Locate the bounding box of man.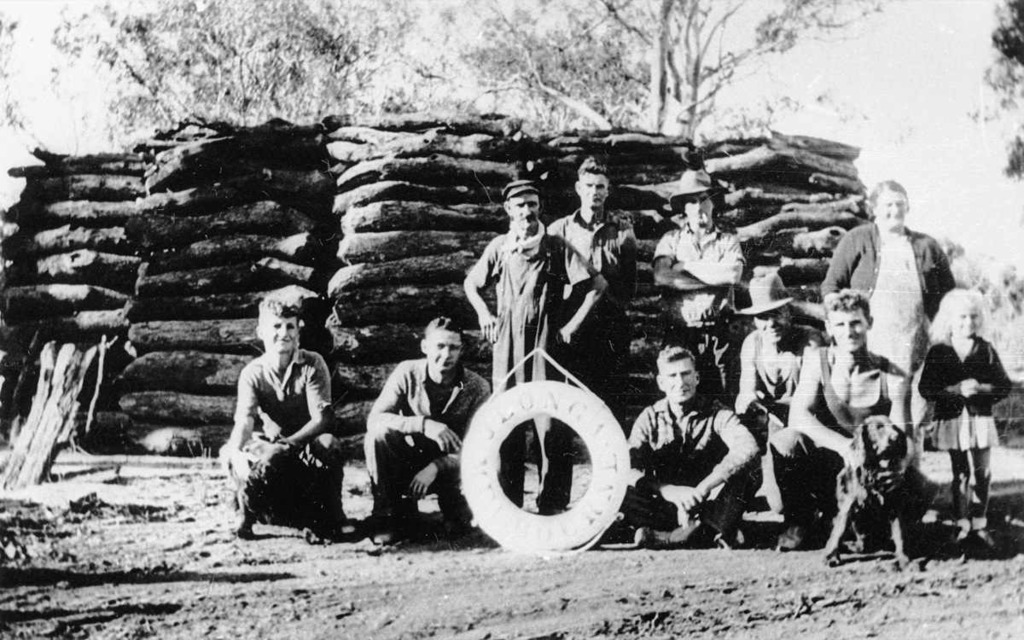
Bounding box: [x1=461, y1=177, x2=608, y2=522].
